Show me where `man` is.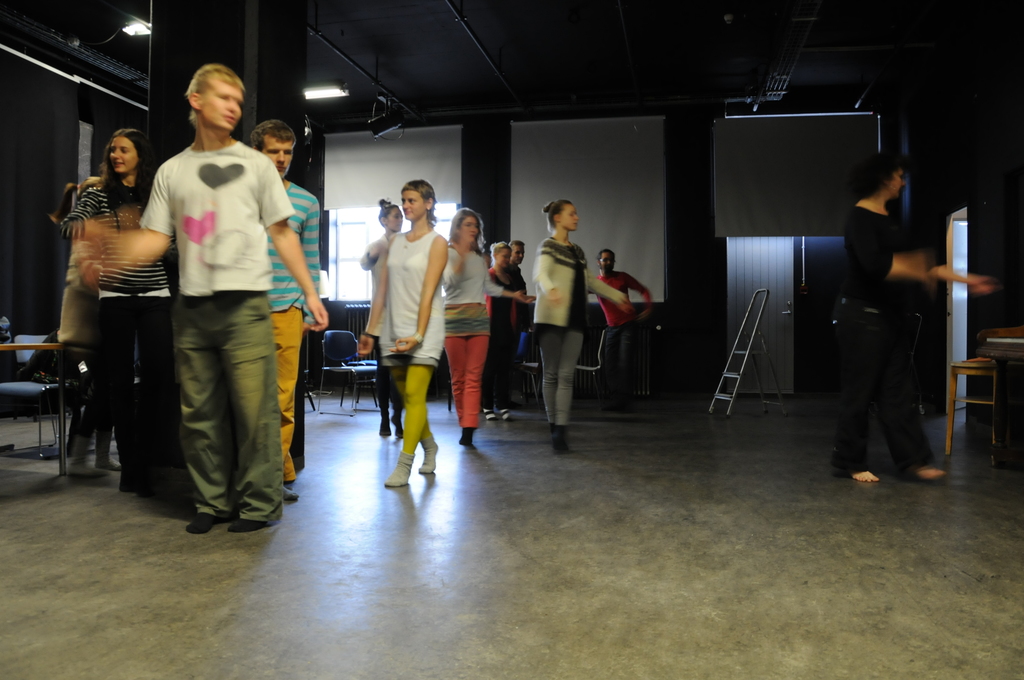
`man` is at <box>504,238,532,297</box>.
